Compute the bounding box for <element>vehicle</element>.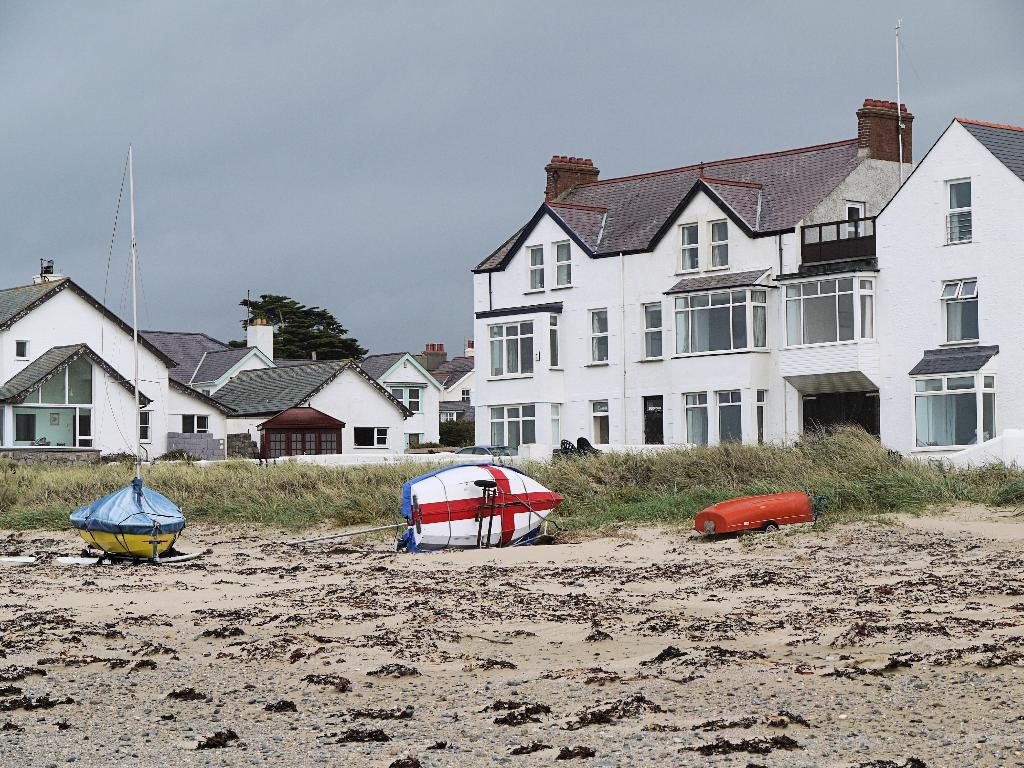
(left=285, top=461, right=565, bottom=556).
